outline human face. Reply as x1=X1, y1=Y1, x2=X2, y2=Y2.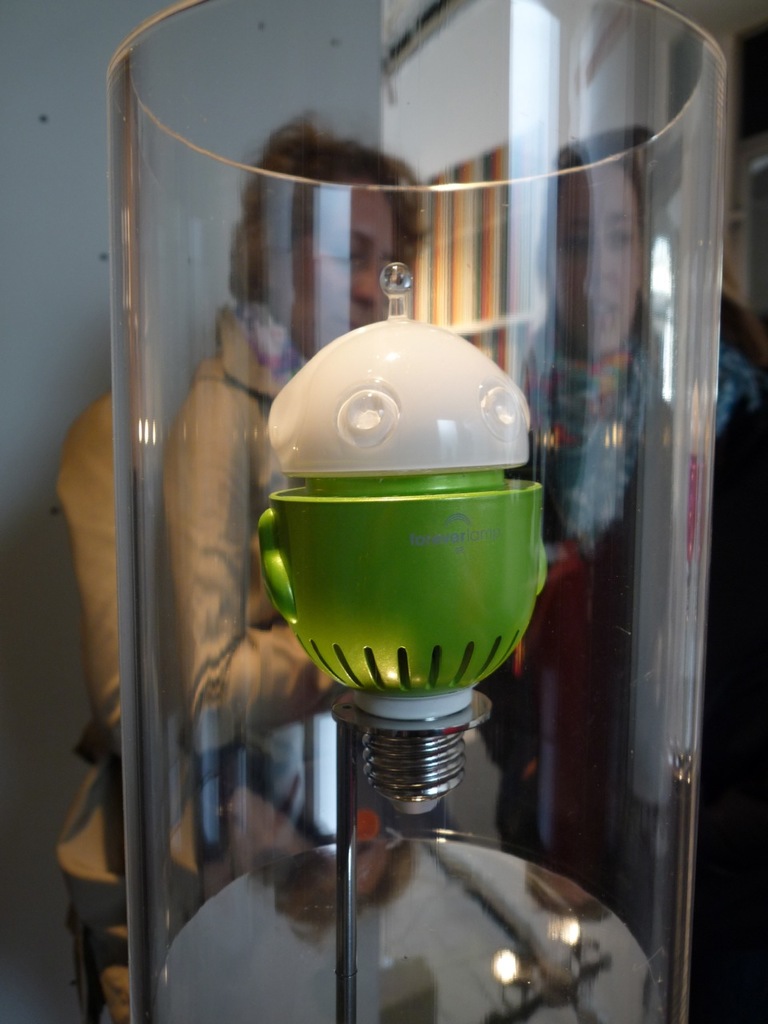
x1=268, y1=172, x2=400, y2=355.
